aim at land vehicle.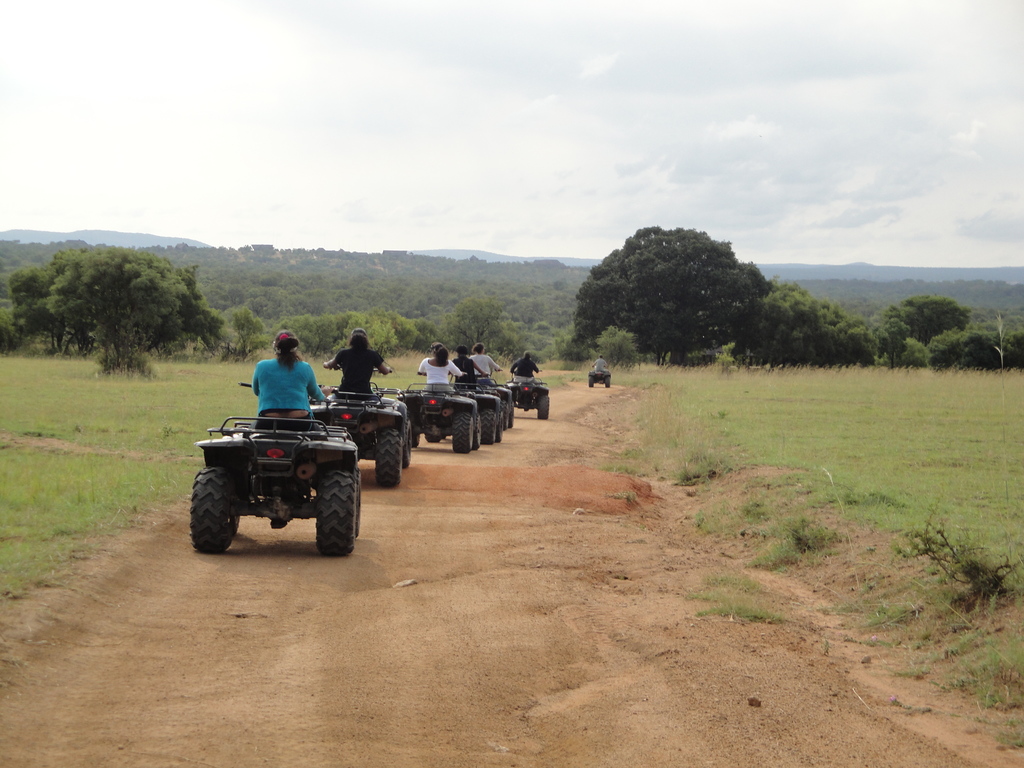
Aimed at bbox=[188, 380, 366, 557].
